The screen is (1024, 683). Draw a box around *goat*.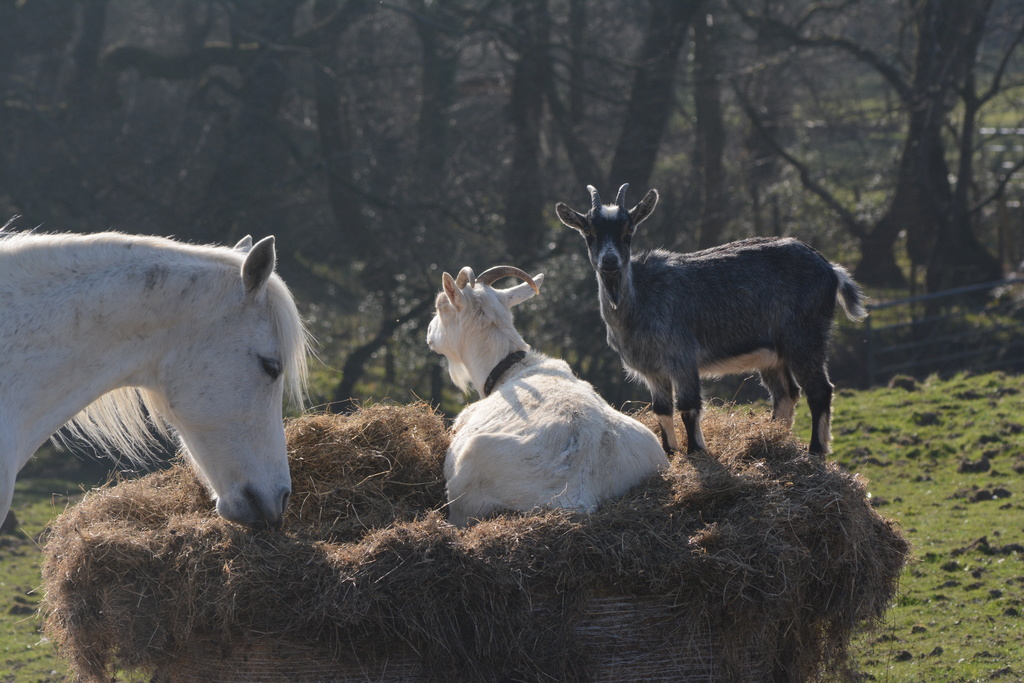
x1=419 y1=263 x2=672 y2=529.
